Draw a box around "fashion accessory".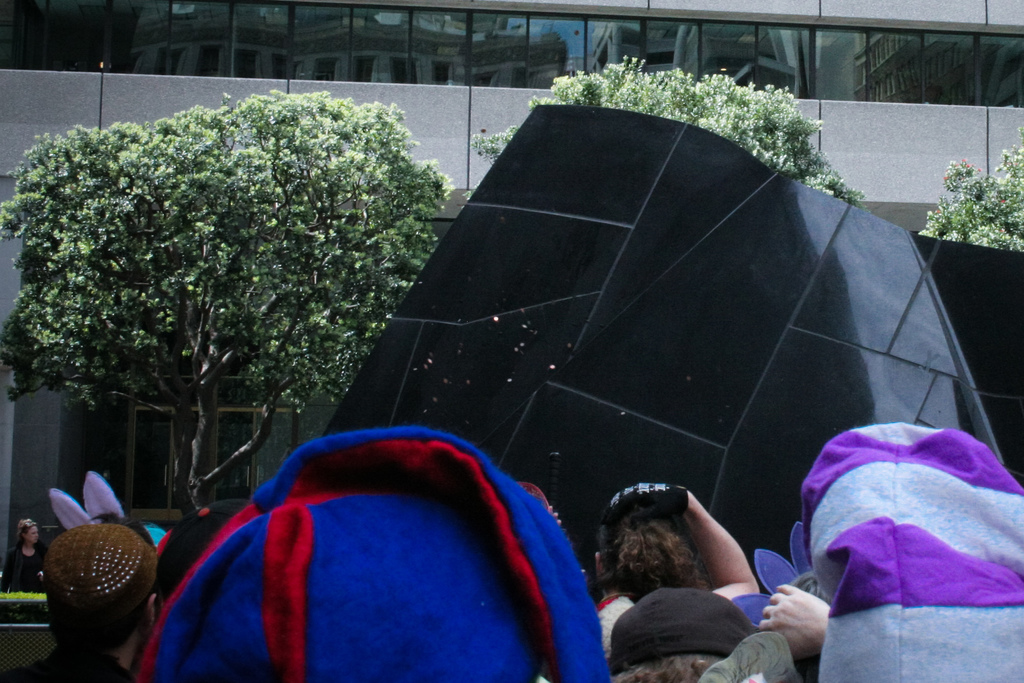
detection(135, 429, 614, 682).
